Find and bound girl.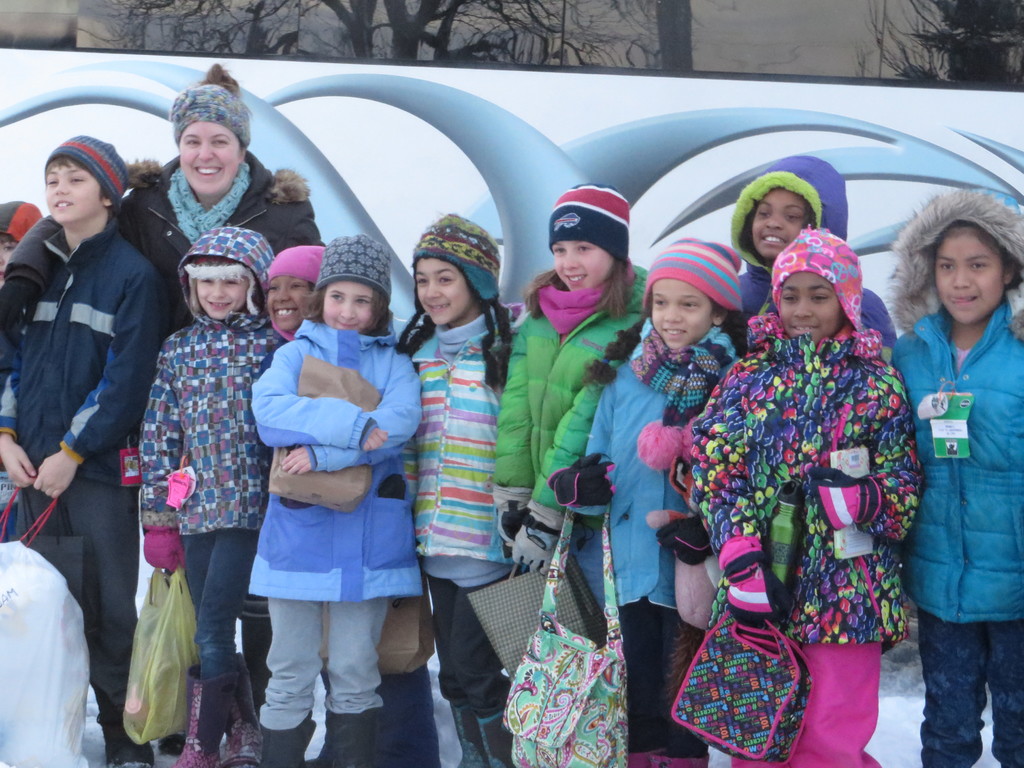
Bound: Rect(554, 232, 749, 767).
